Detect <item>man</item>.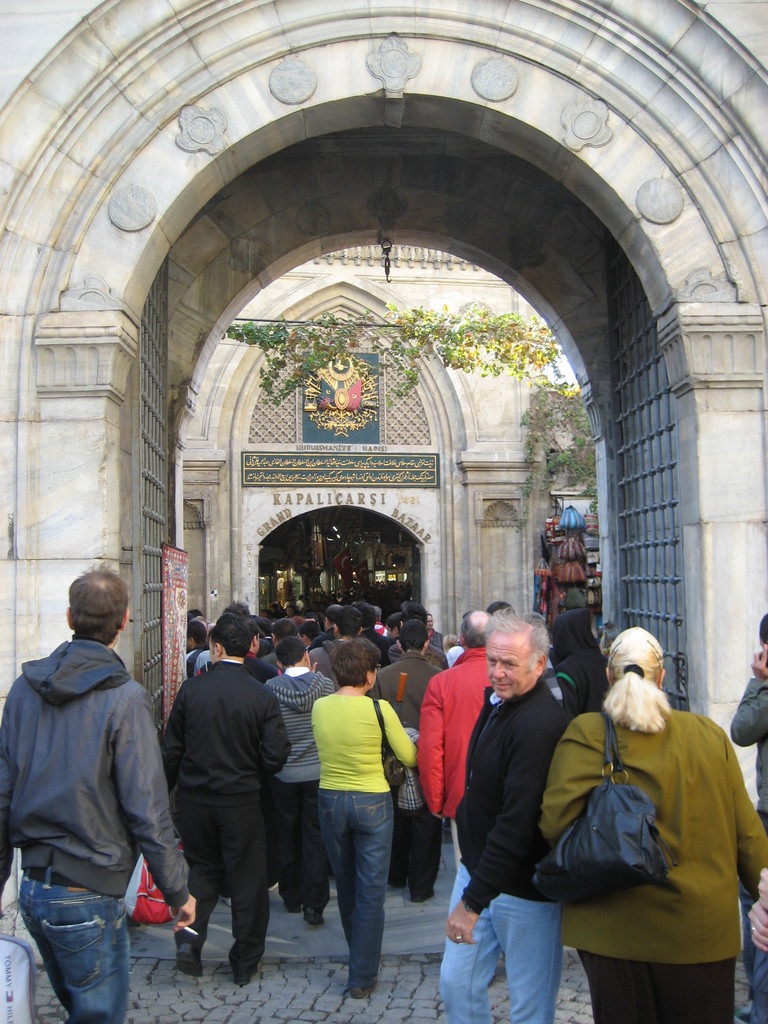
Detected at x1=267, y1=636, x2=337, y2=920.
